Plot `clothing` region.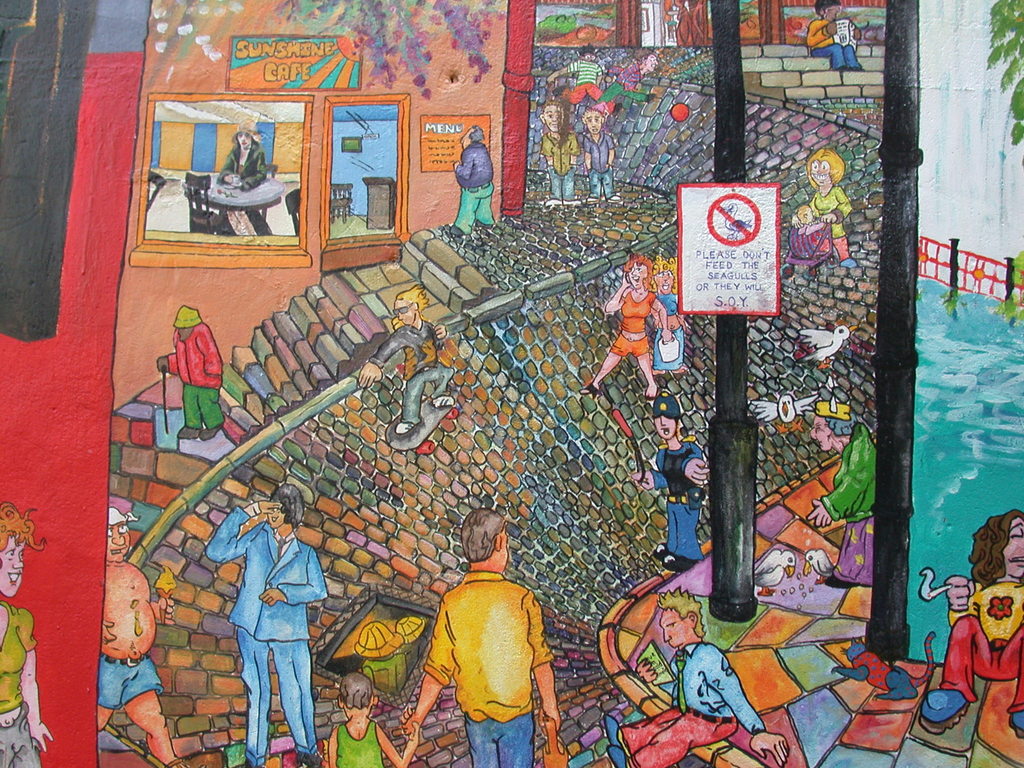
Plotted at [652, 440, 702, 563].
